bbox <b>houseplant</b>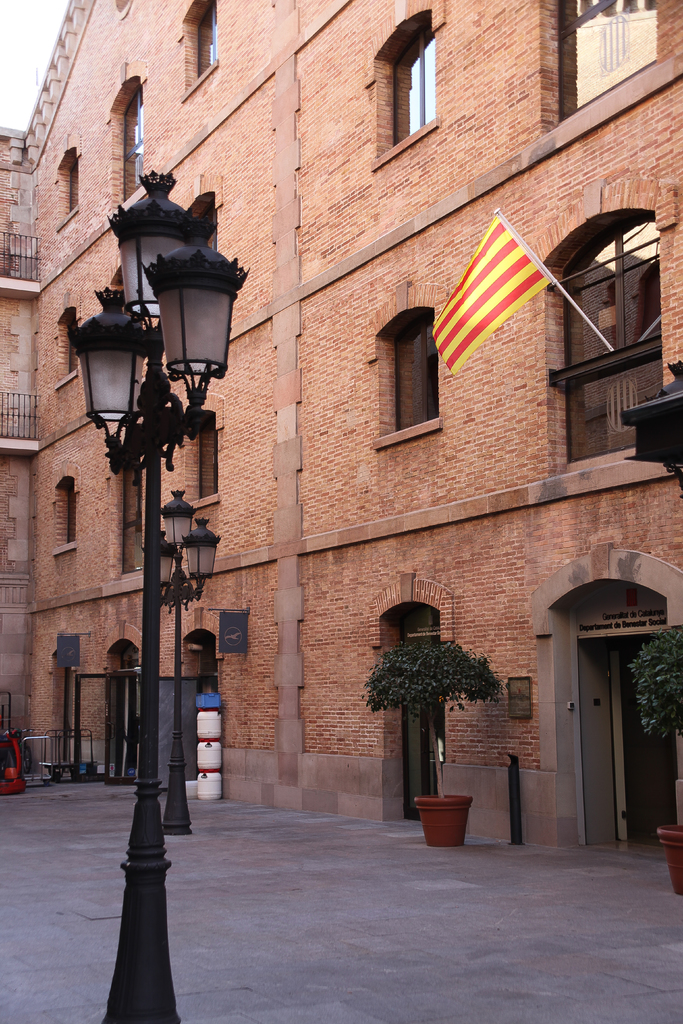
625:623:682:893
